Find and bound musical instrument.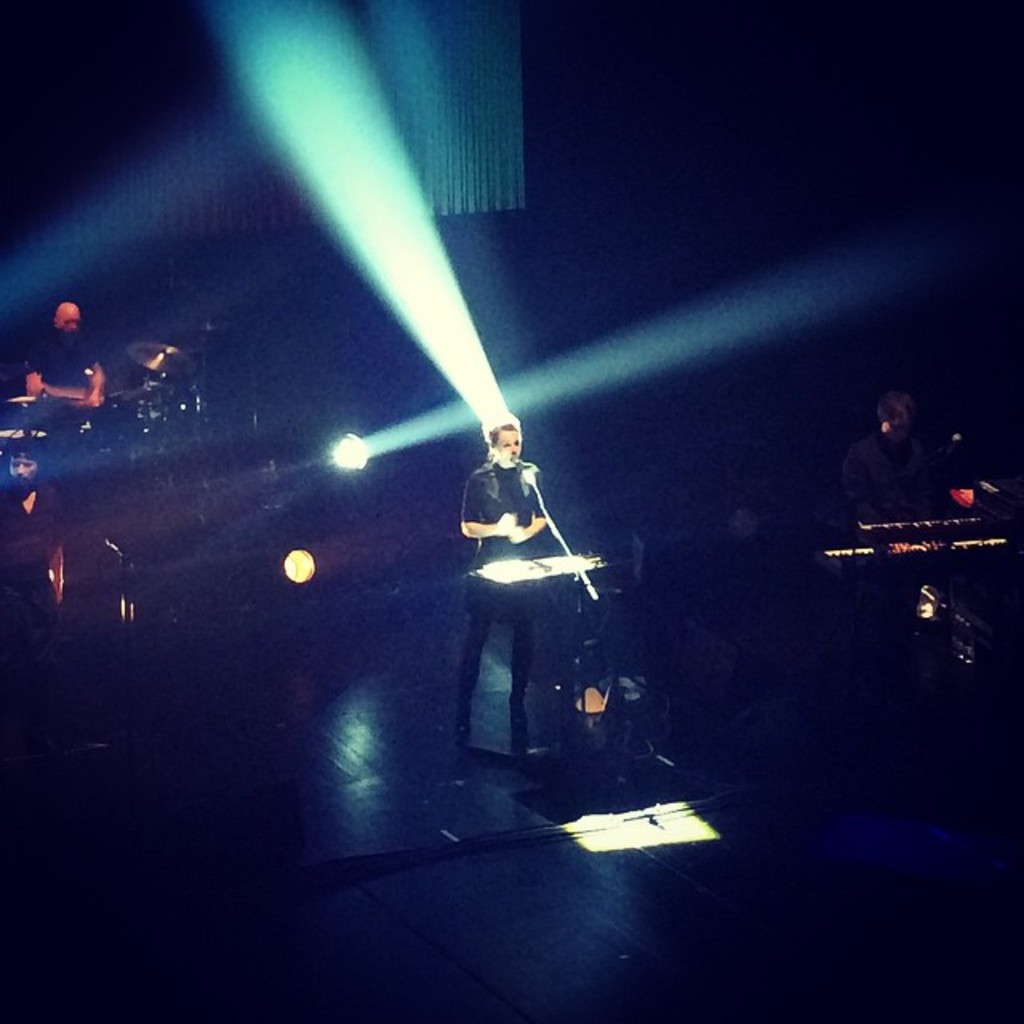
Bound: rect(125, 341, 197, 373).
